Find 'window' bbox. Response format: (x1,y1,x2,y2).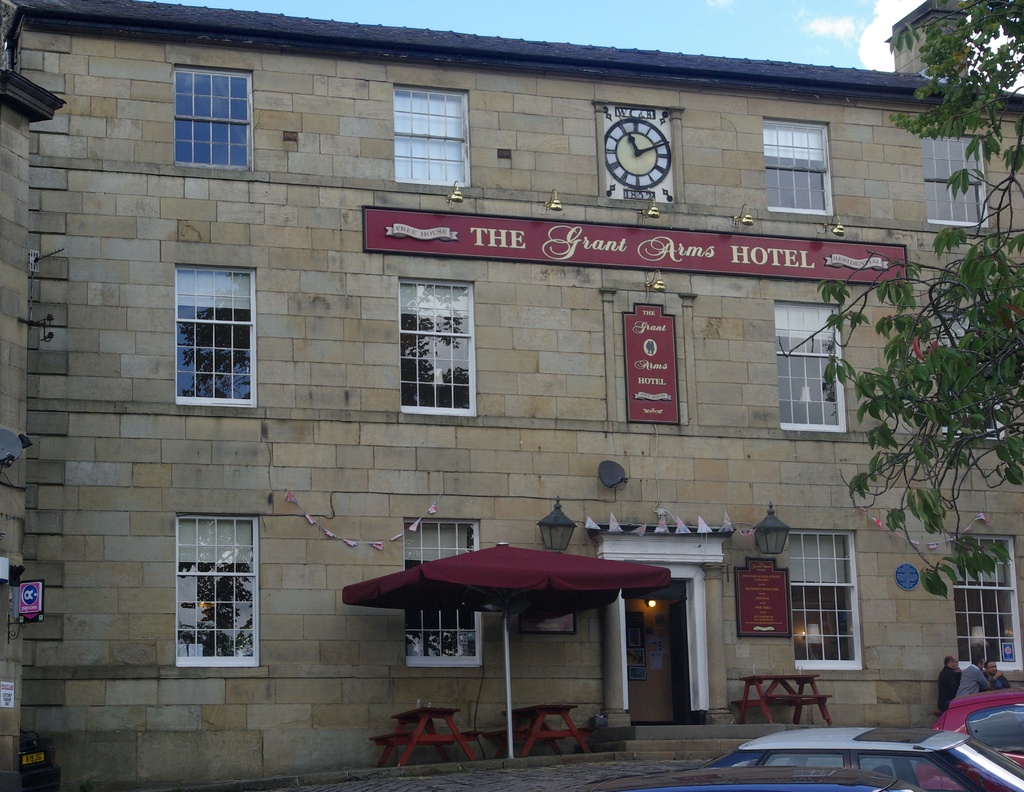
(950,532,1022,673).
